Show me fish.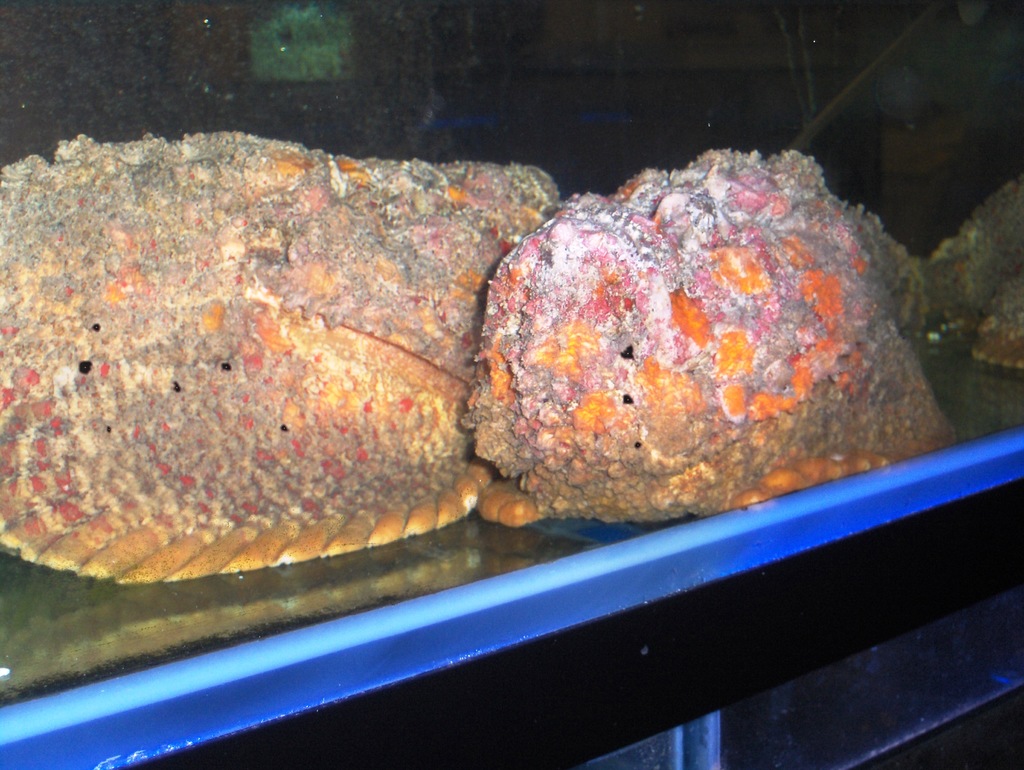
fish is here: x1=5, y1=172, x2=575, y2=589.
